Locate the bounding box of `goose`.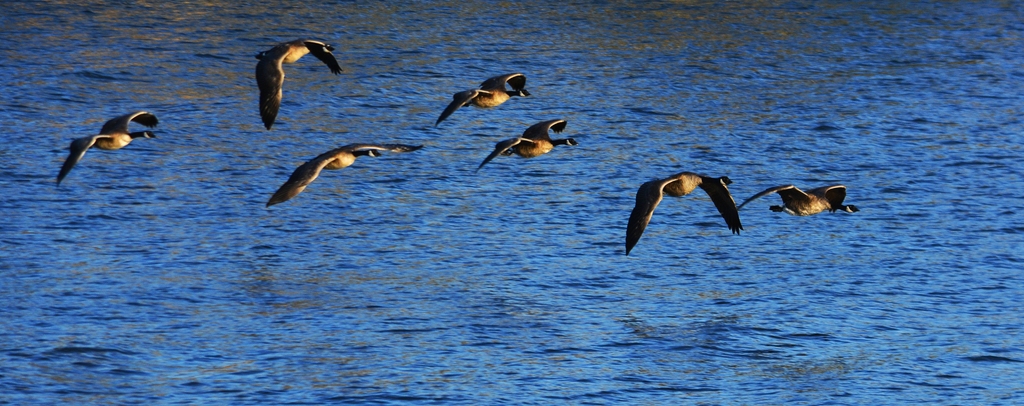
Bounding box: <bbox>253, 37, 340, 124</bbox>.
